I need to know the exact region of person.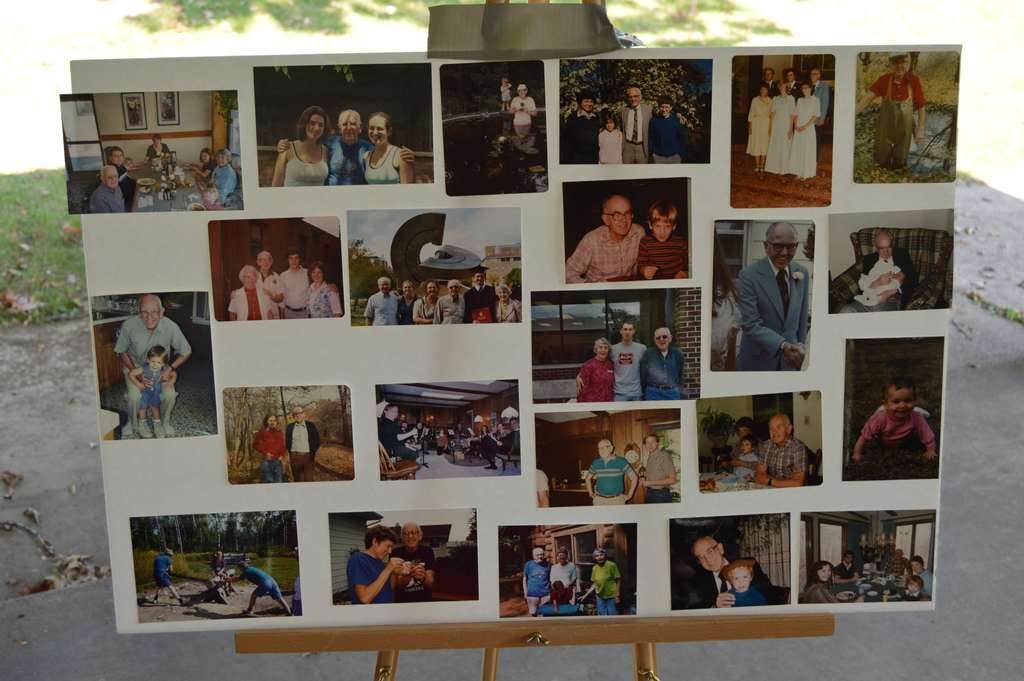
Region: x1=363, y1=275, x2=398, y2=327.
